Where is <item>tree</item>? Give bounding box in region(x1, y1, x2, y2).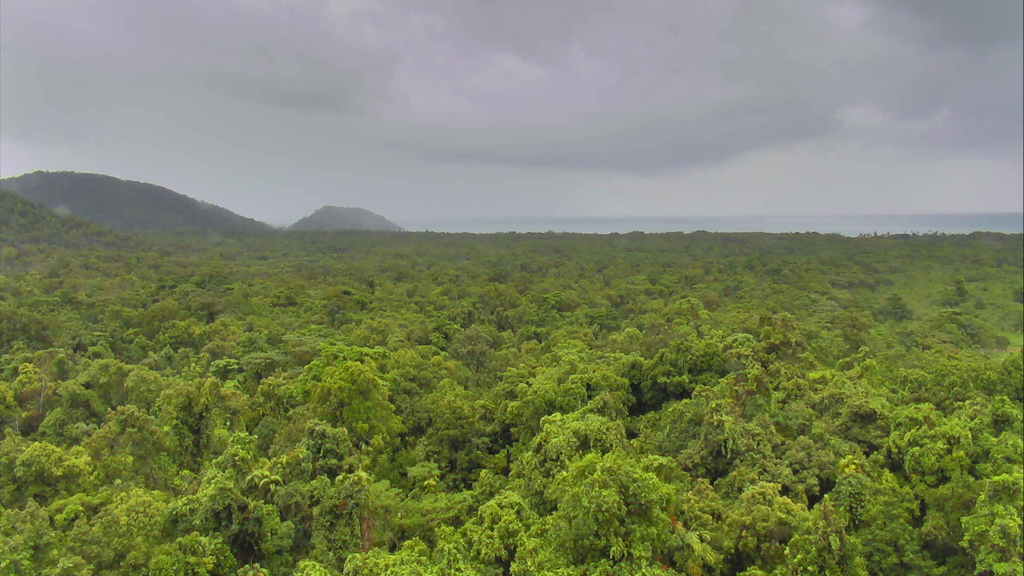
region(0, 206, 1023, 575).
